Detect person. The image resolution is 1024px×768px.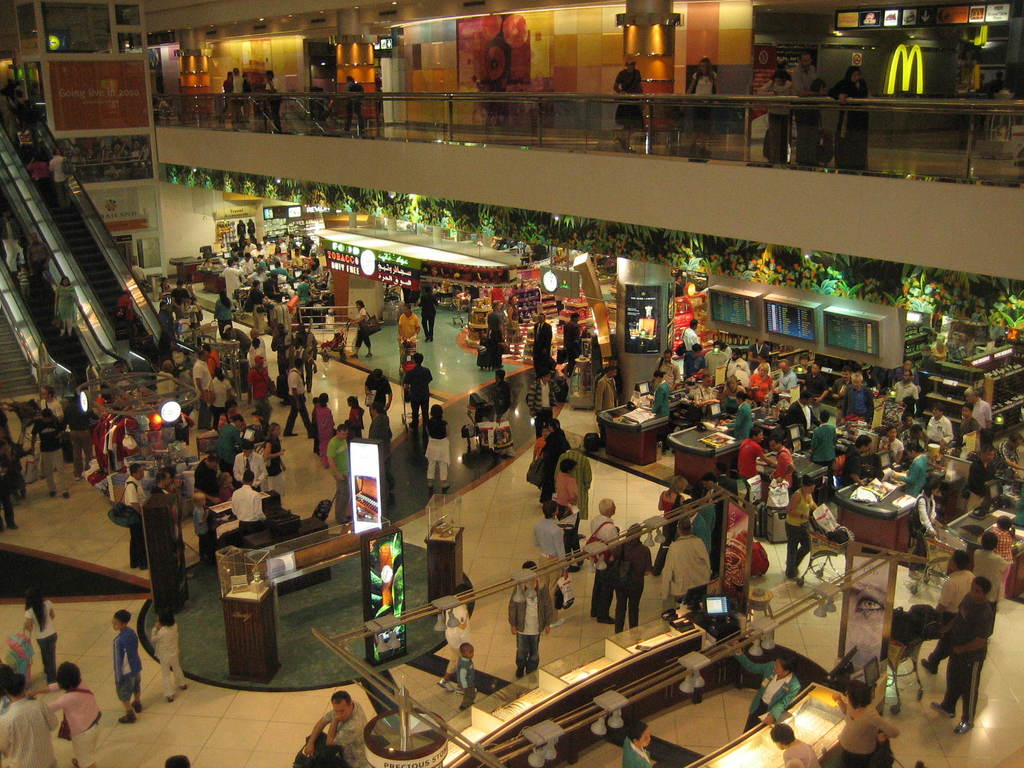
rect(152, 352, 177, 400).
